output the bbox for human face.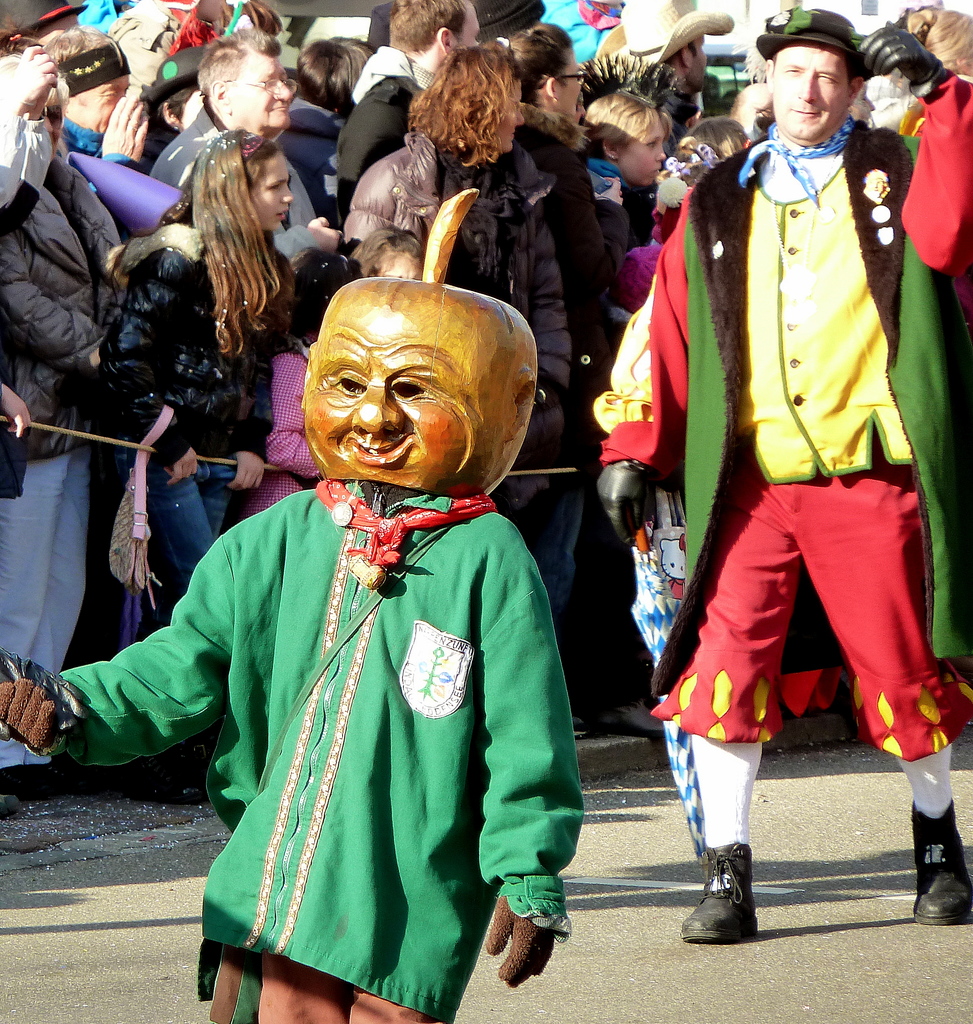
pyautogui.locateOnScreen(451, 0, 487, 50).
